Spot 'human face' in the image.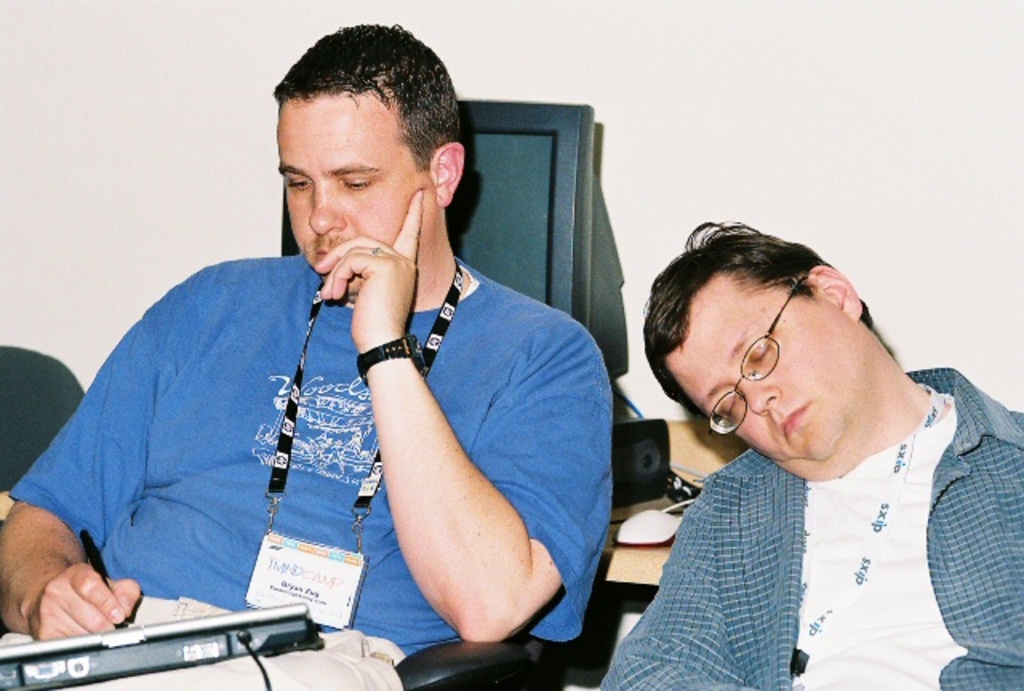
'human face' found at locate(669, 270, 878, 459).
